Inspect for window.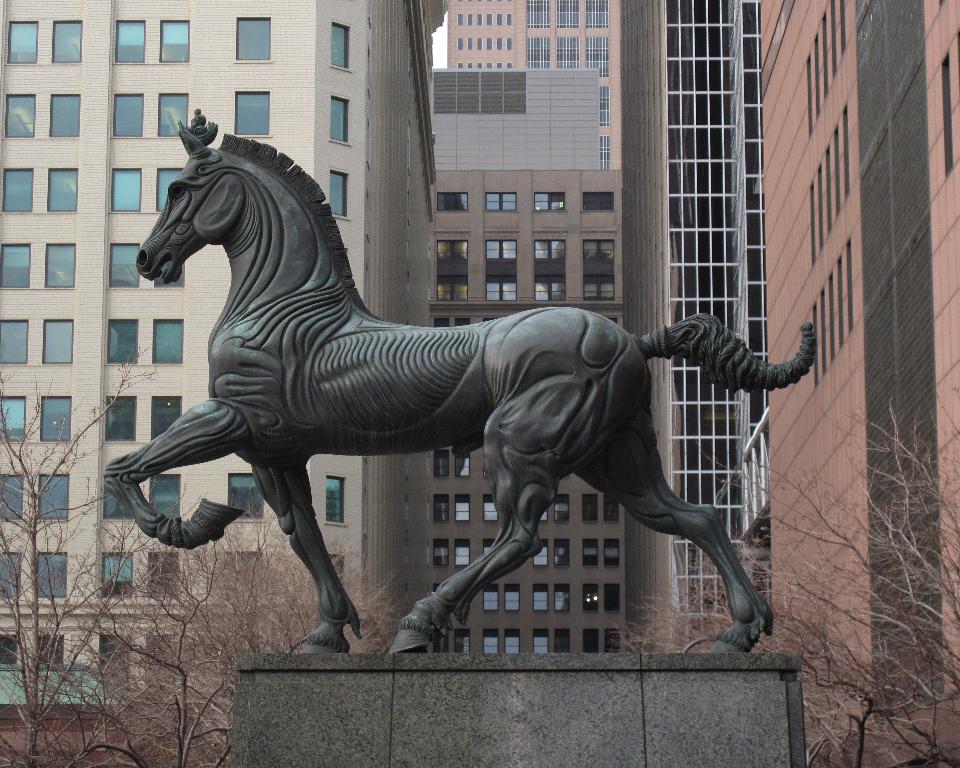
Inspection: <bbox>466, 13, 474, 28</bbox>.
